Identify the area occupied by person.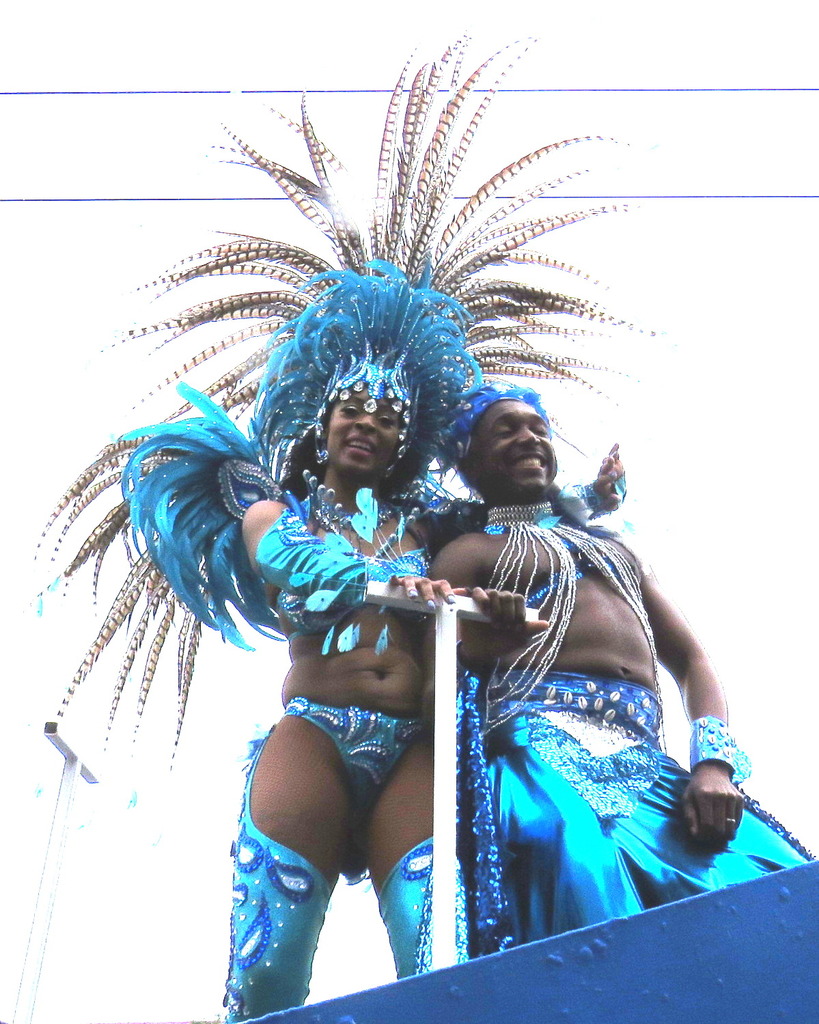
Area: BBox(223, 244, 591, 1023).
